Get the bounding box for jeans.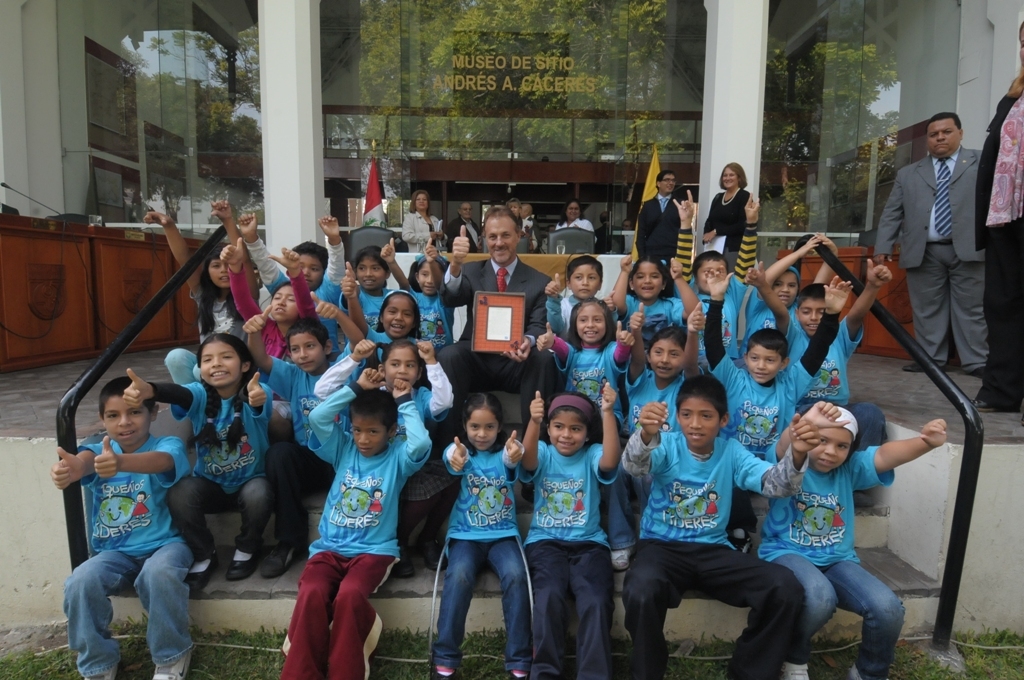
[left=775, top=552, right=902, bottom=679].
